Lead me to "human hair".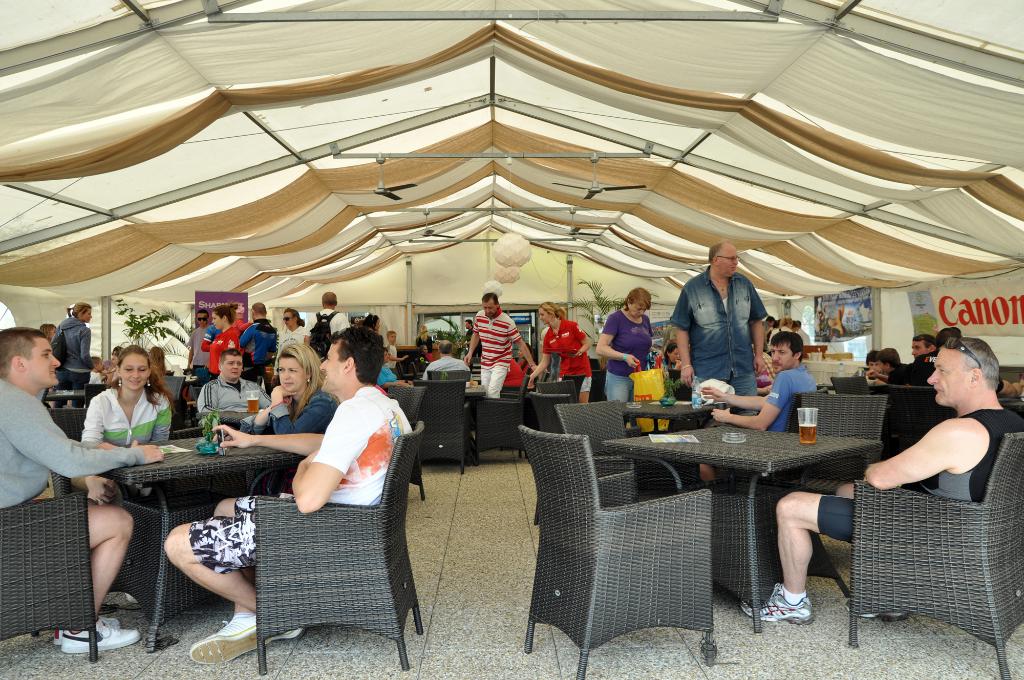
Lead to x1=37, y1=321, x2=58, y2=343.
